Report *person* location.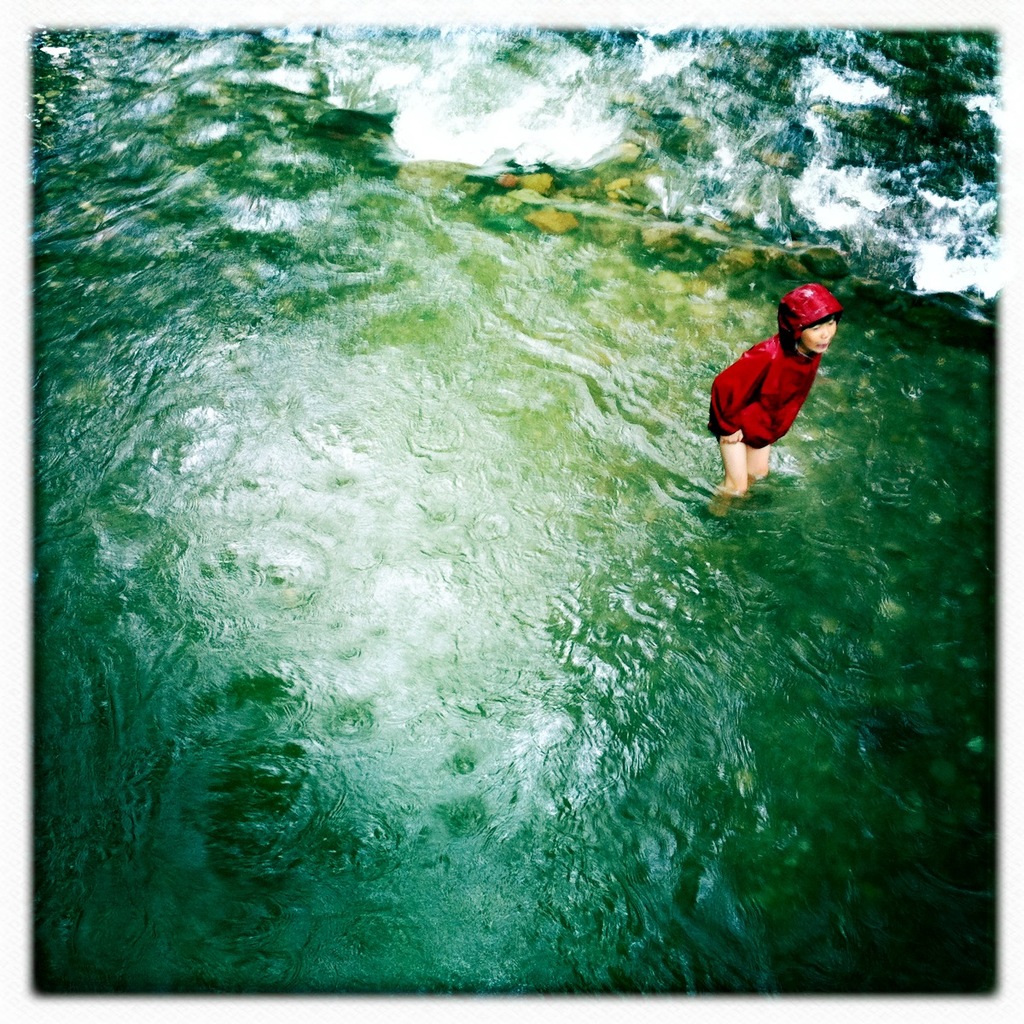
Report: bbox(712, 253, 858, 512).
